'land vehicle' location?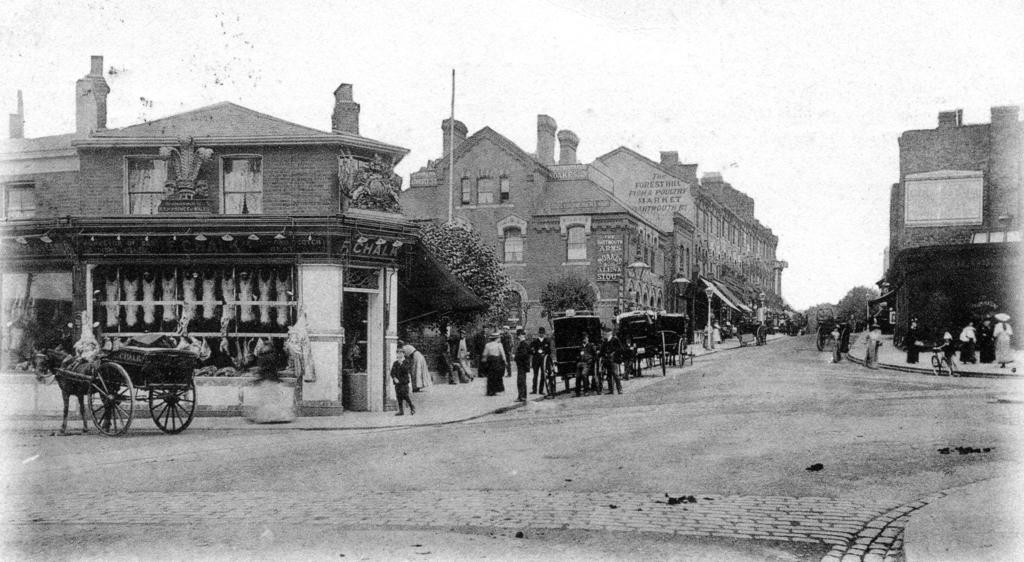
604:302:690:372
